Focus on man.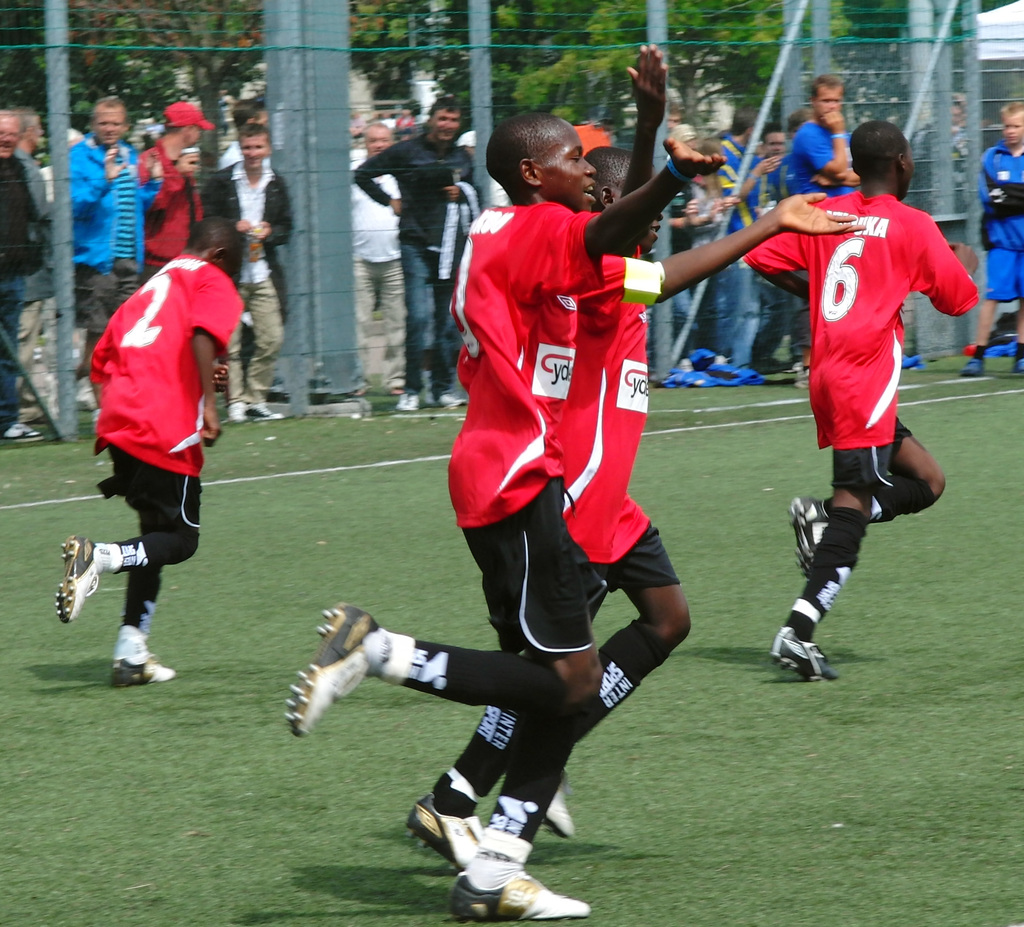
Focused at 740/122/980/678.
